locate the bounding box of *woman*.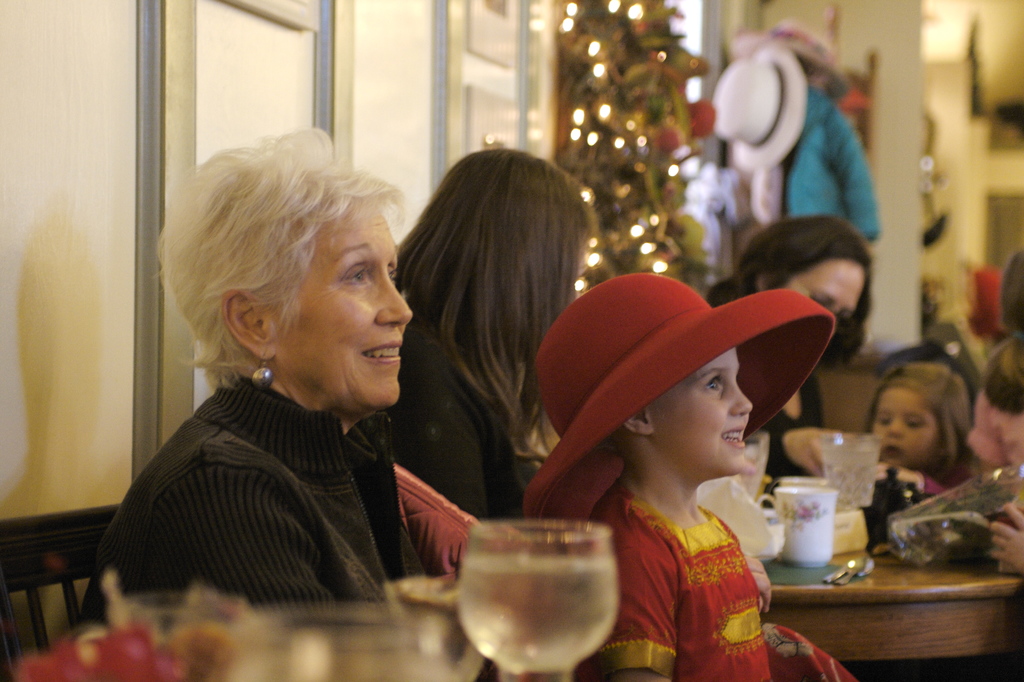
Bounding box: 703, 218, 872, 485.
